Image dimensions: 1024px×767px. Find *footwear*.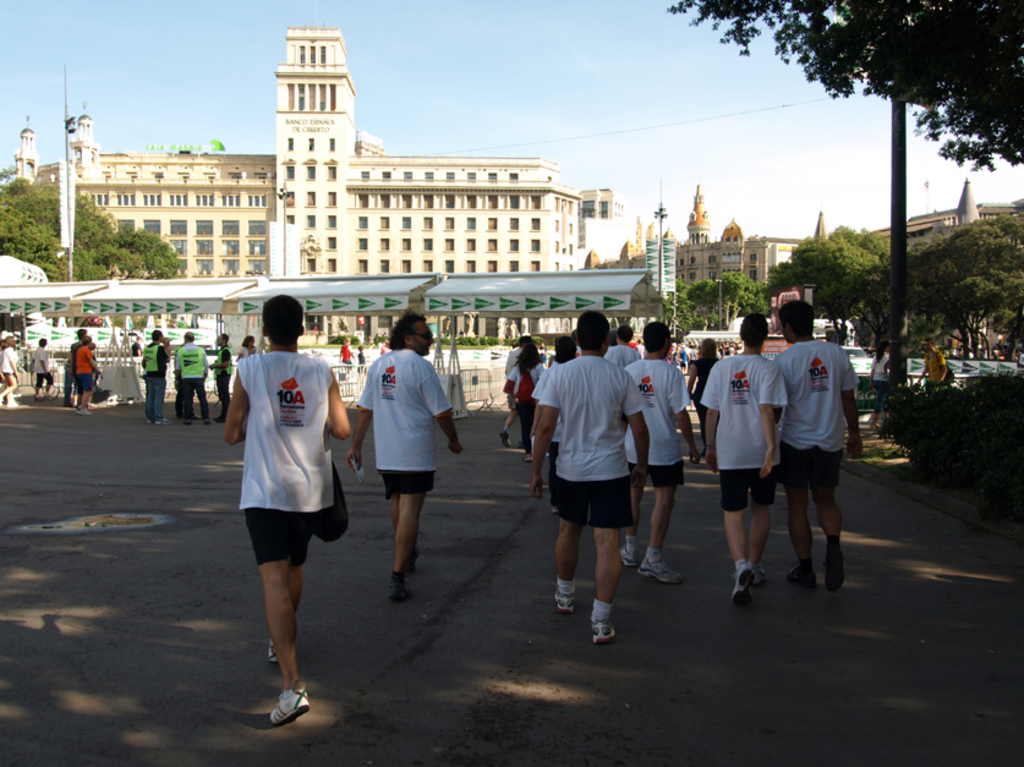
BBox(76, 409, 91, 417).
